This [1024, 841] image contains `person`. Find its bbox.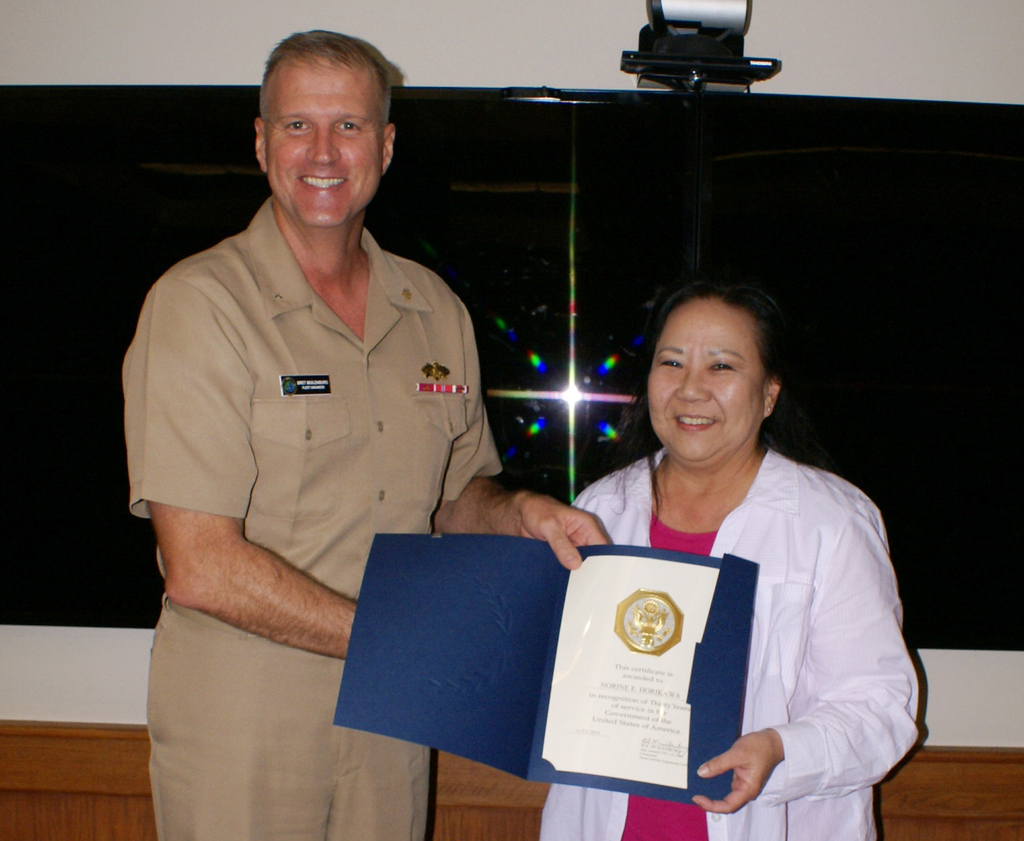
<region>114, 0, 619, 840</region>.
